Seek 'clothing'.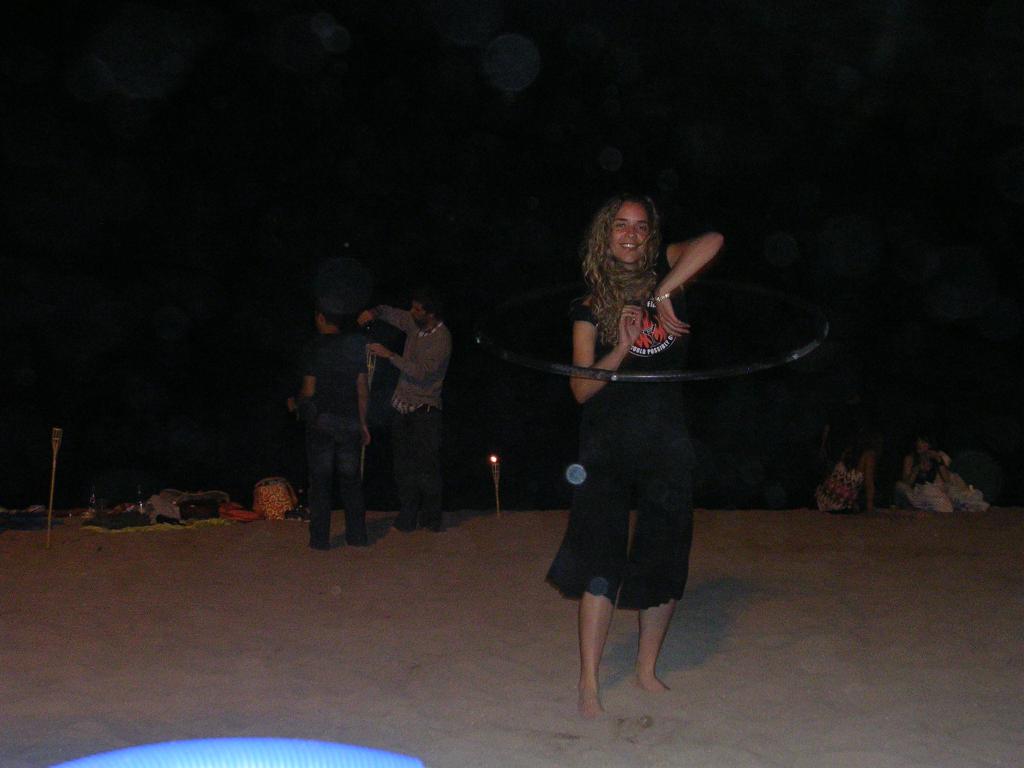
l=823, t=442, r=876, b=520.
